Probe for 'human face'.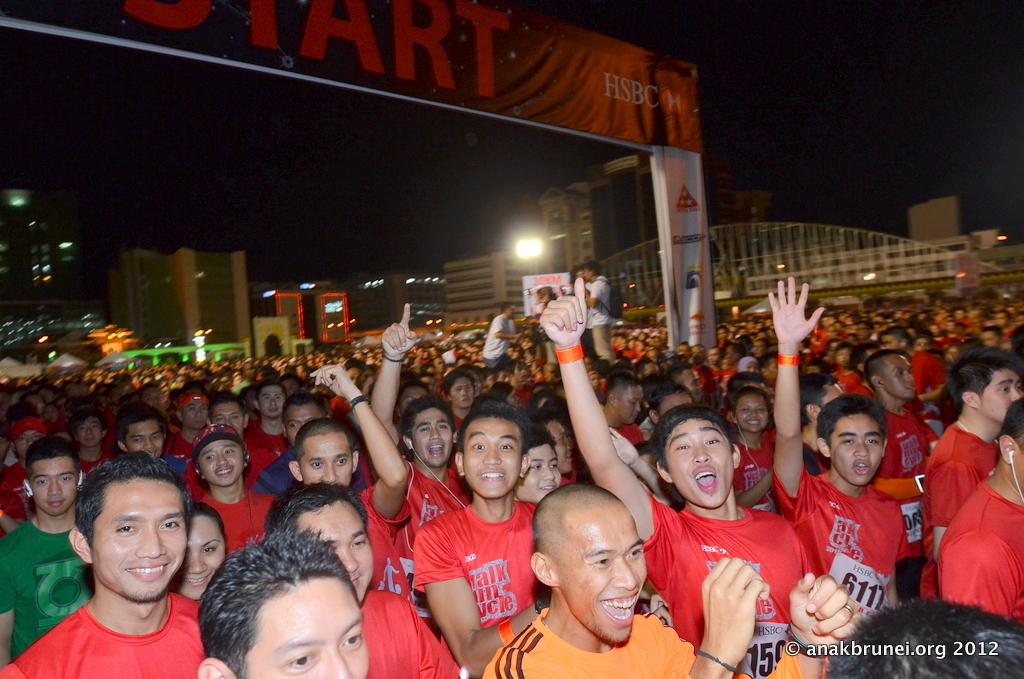
Probe result: x1=615 y1=386 x2=640 y2=426.
